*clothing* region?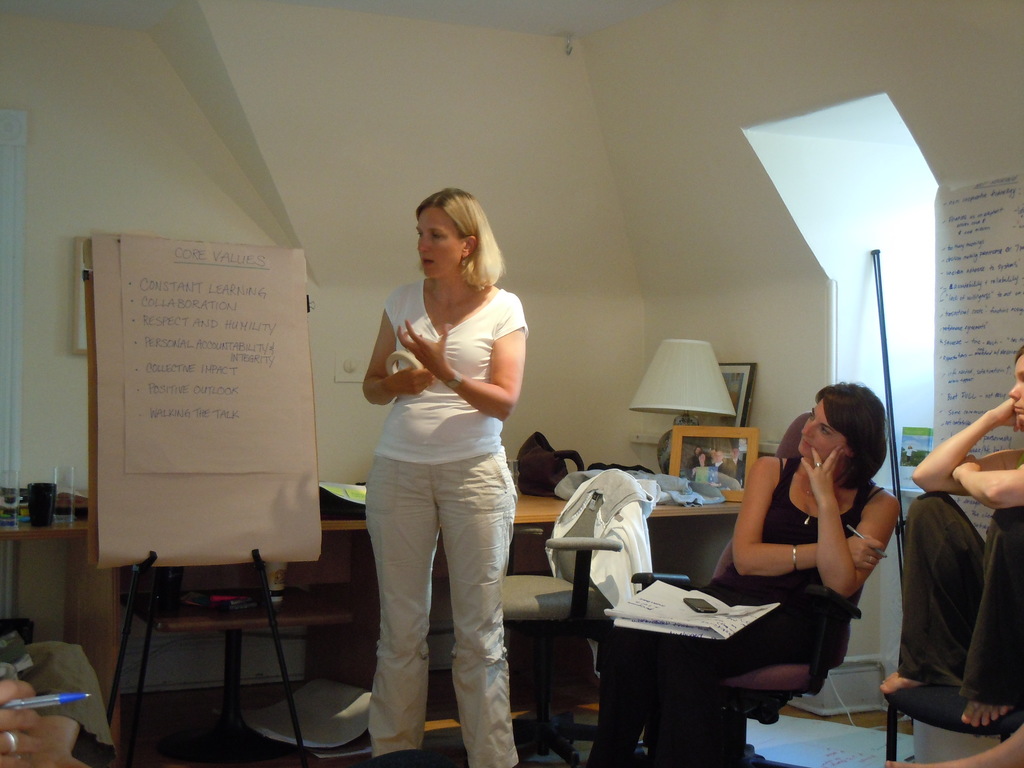
pyautogui.locateOnScreen(710, 459, 727, 486)
